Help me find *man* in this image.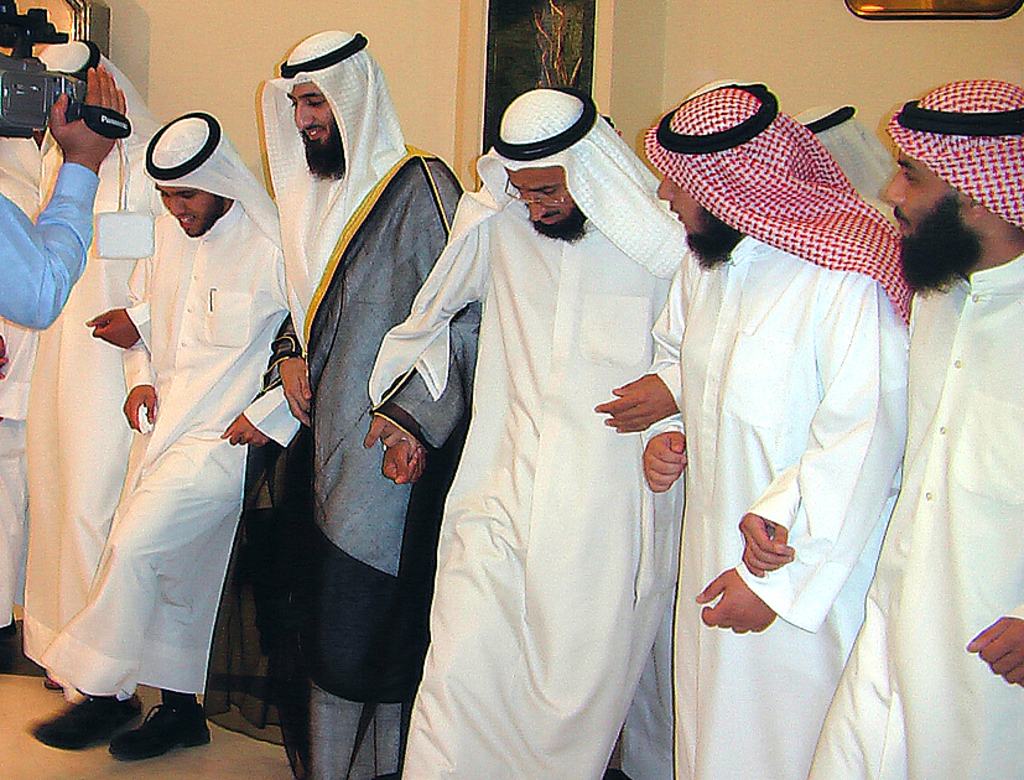
Found it: box=[43, 97, 317, 768].
